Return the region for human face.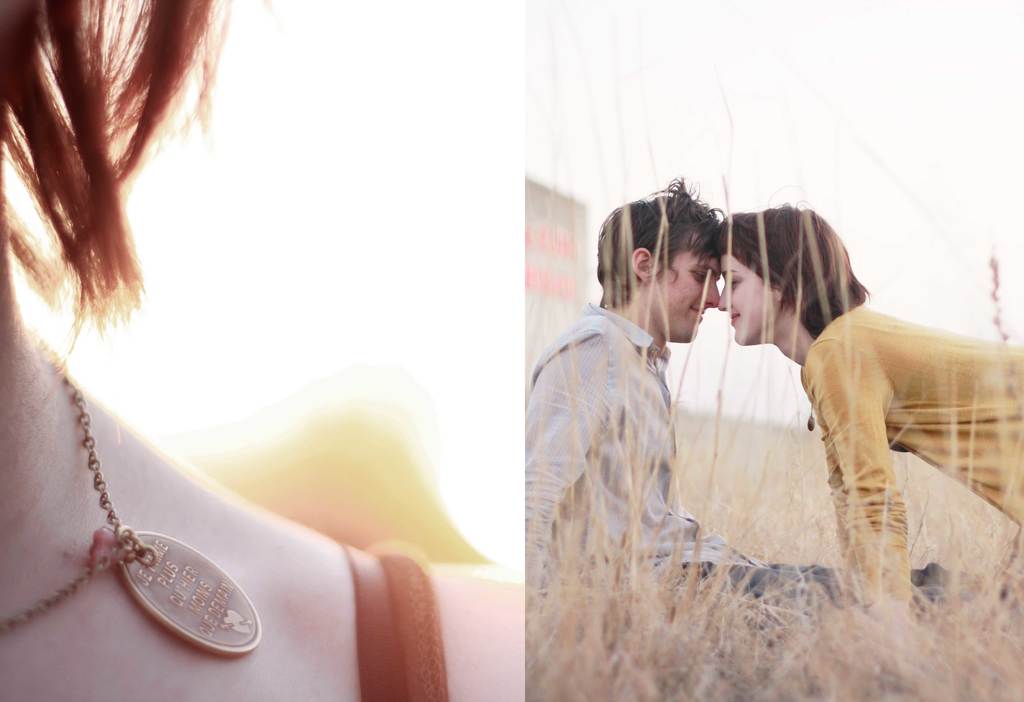
652:230:724:340.
